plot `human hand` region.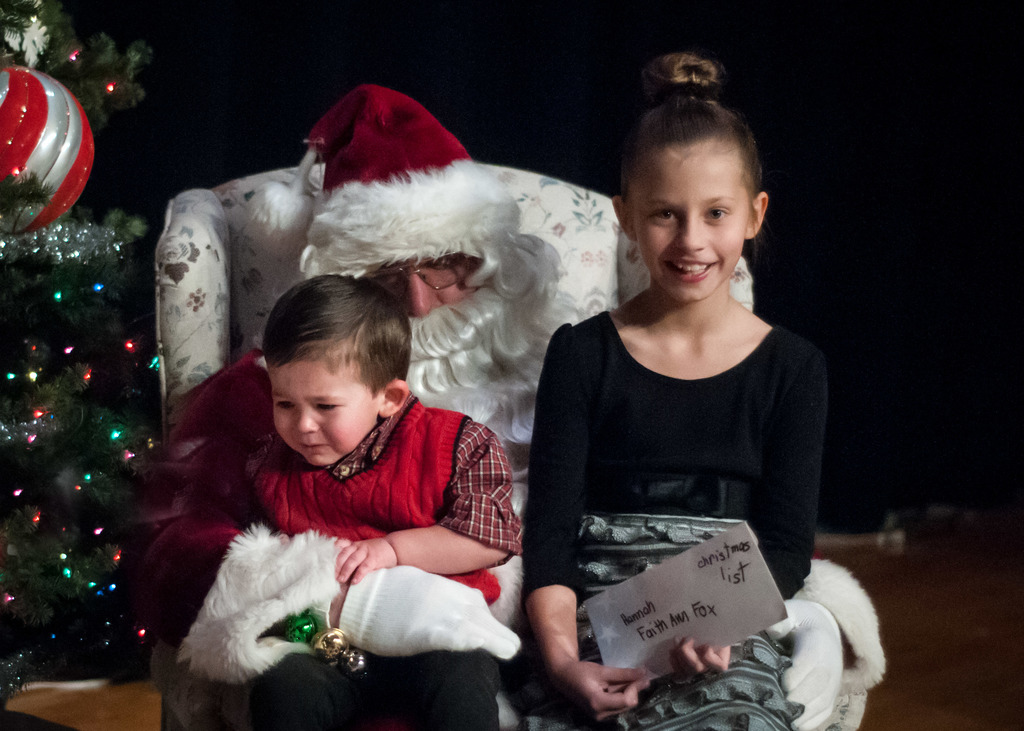
Plotted at (666,636,732,683).
